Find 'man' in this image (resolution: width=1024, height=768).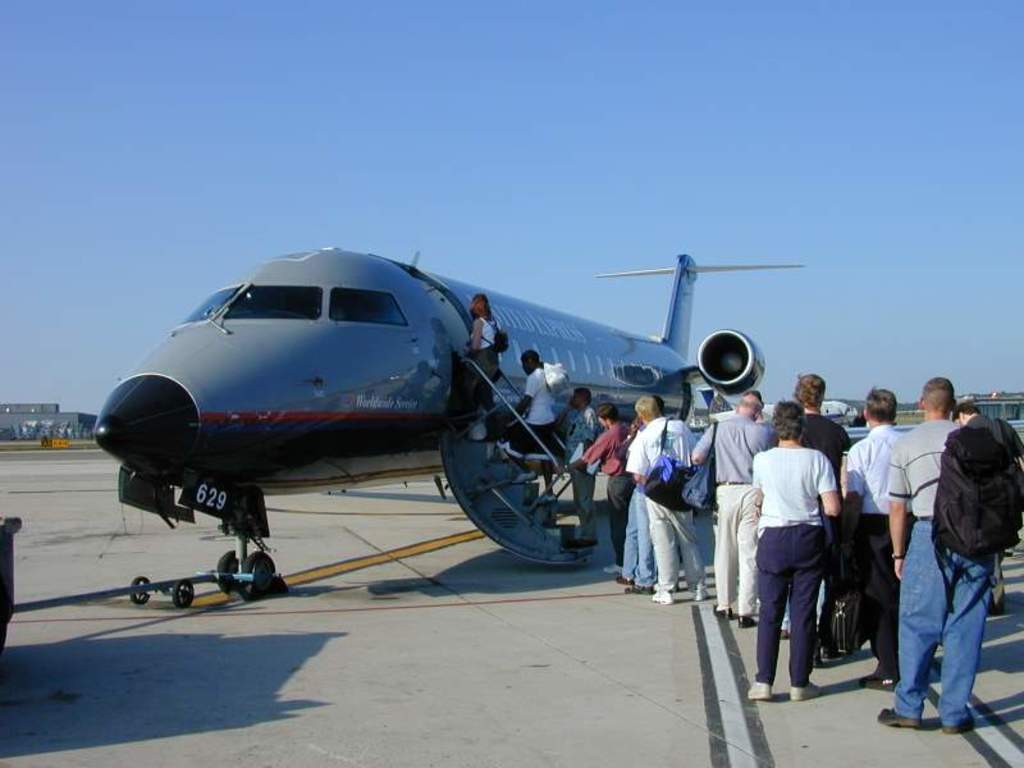
691, 394, 776, 626.
